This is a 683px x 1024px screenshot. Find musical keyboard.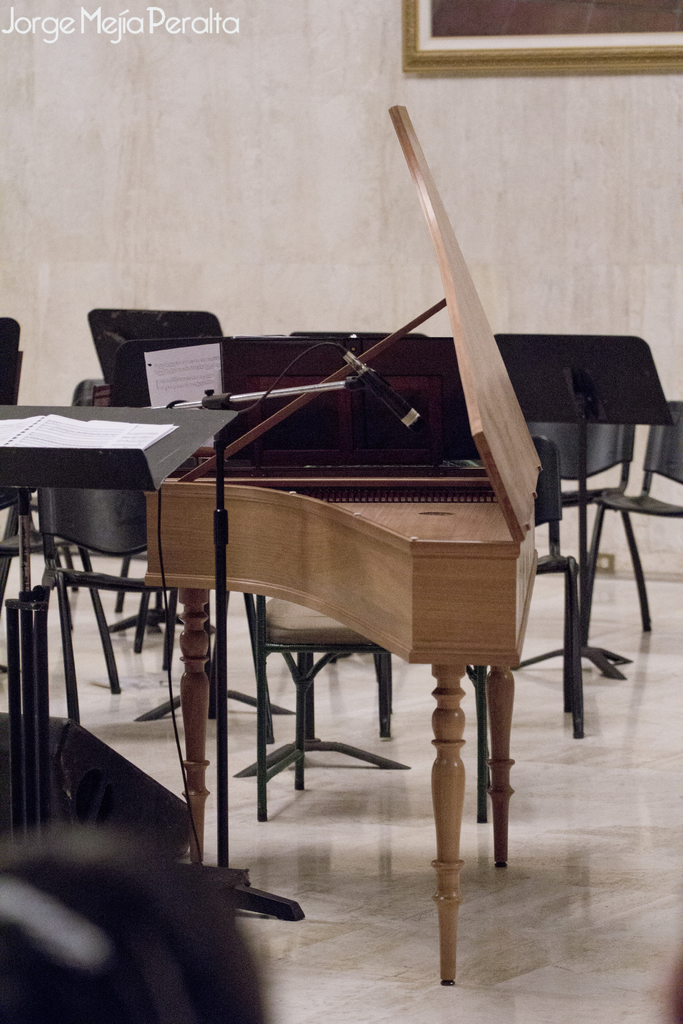
Bounding box: 81, 161, 591, 844.
